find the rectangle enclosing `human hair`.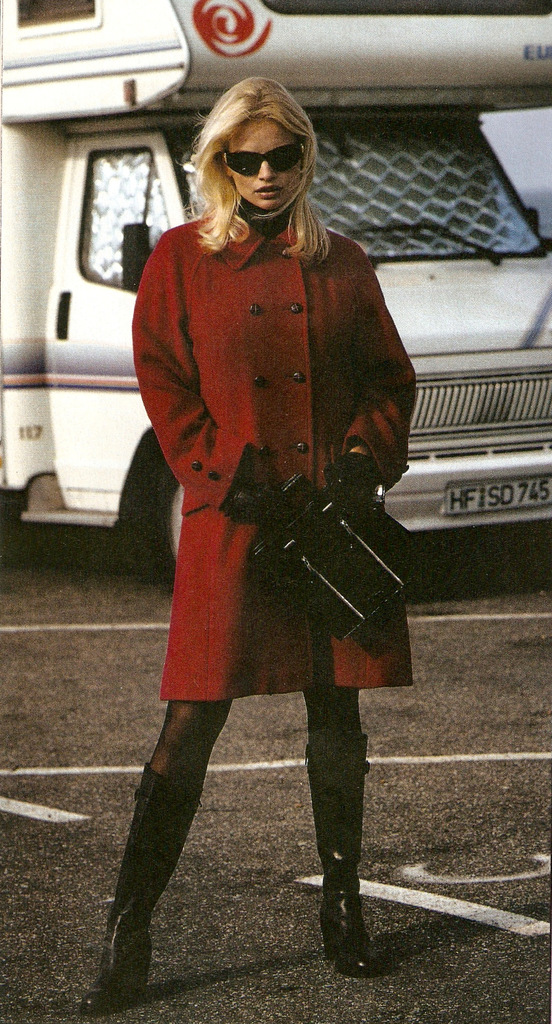
bbox(190, 73, 327, 228).
